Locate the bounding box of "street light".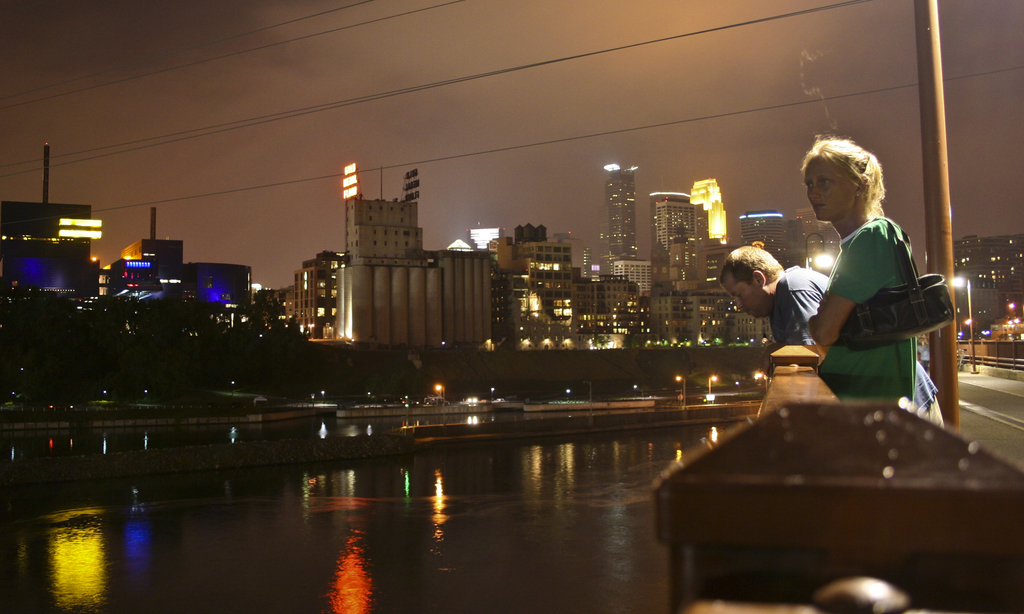
Bounding box: box(706, 371, 719, 400).
